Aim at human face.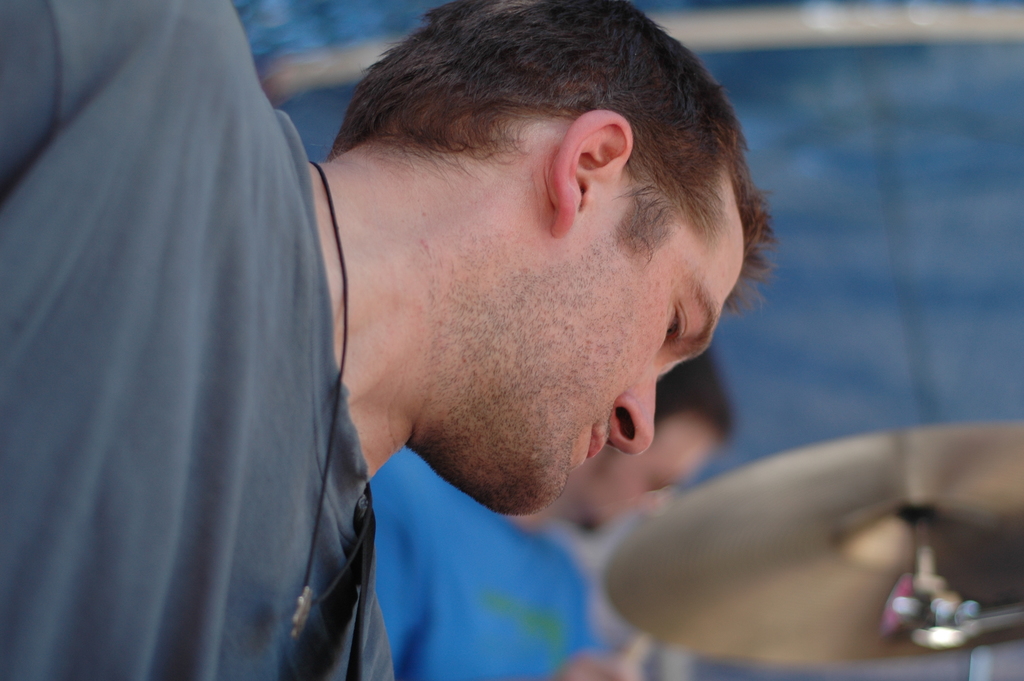
Aimed at <box>518,222,748,516</box>.
